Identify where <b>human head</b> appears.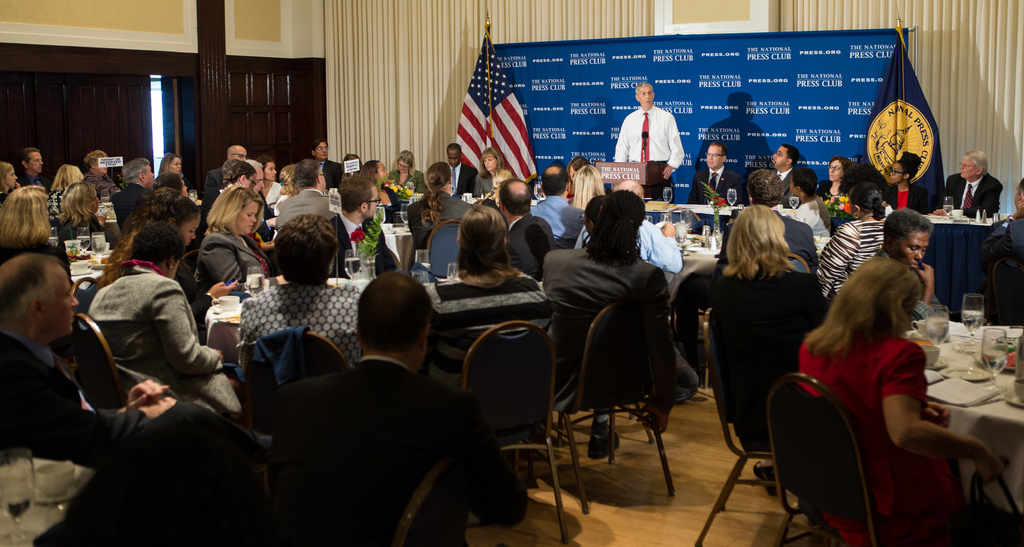
Appears at <bbox>243, 156, 265, 193</bbox>.
